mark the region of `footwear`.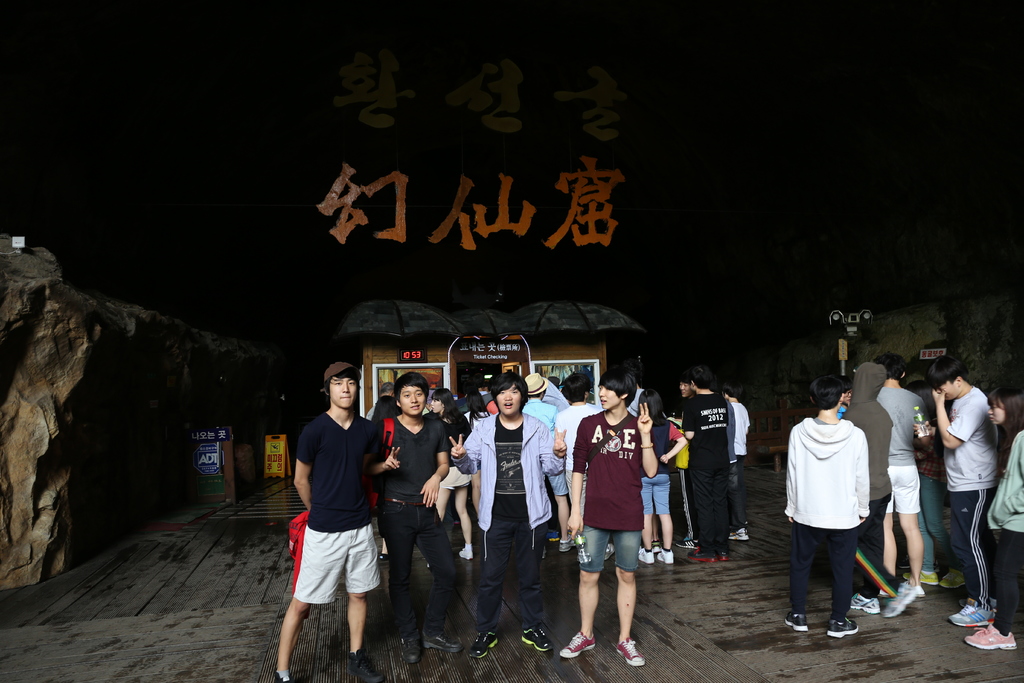
Region: <bbox>557, 632, 596, 661</bbox>.
